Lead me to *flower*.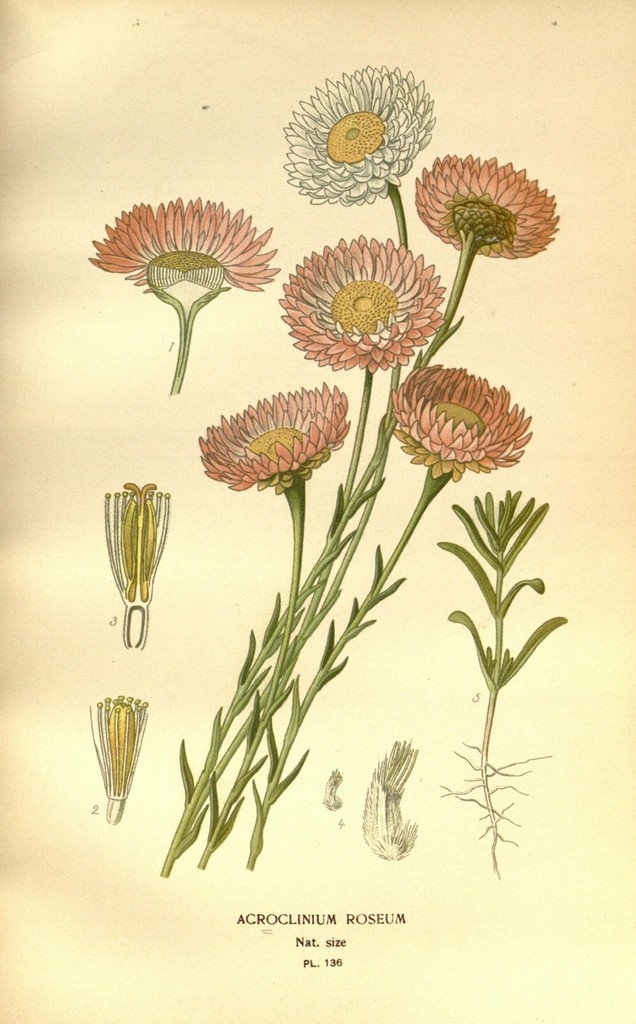
Lead to select_region(86, 192, 277, 298).
